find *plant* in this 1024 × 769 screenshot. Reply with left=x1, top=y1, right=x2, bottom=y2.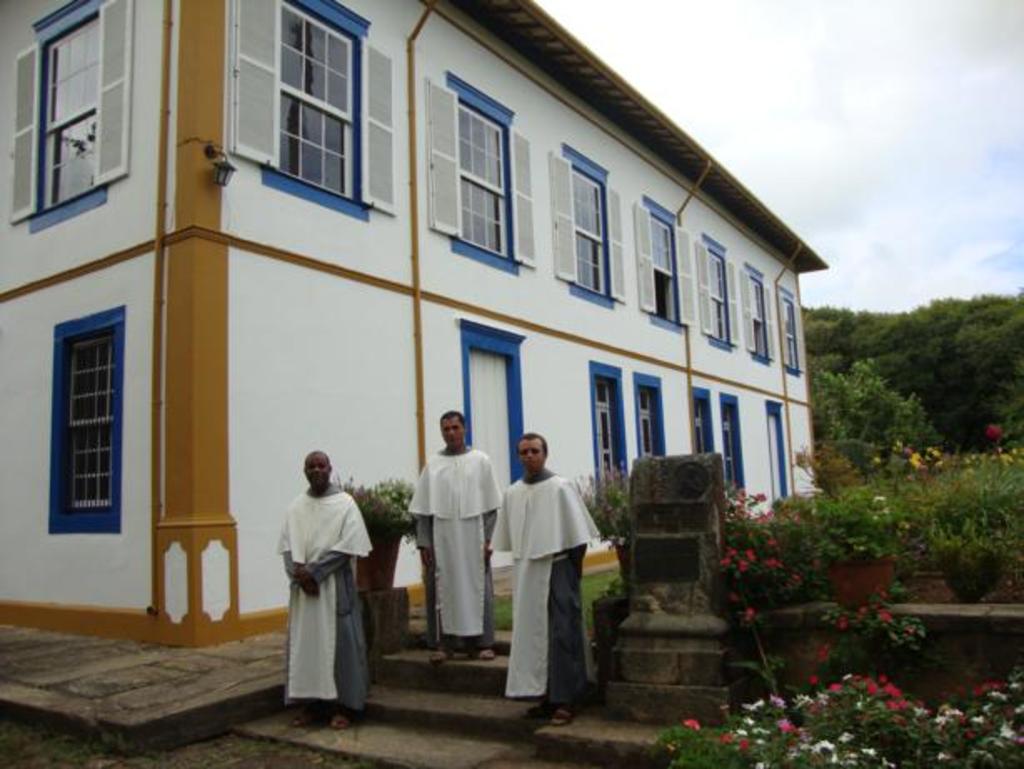
left=330, top=470, right=420, bottom=560.
